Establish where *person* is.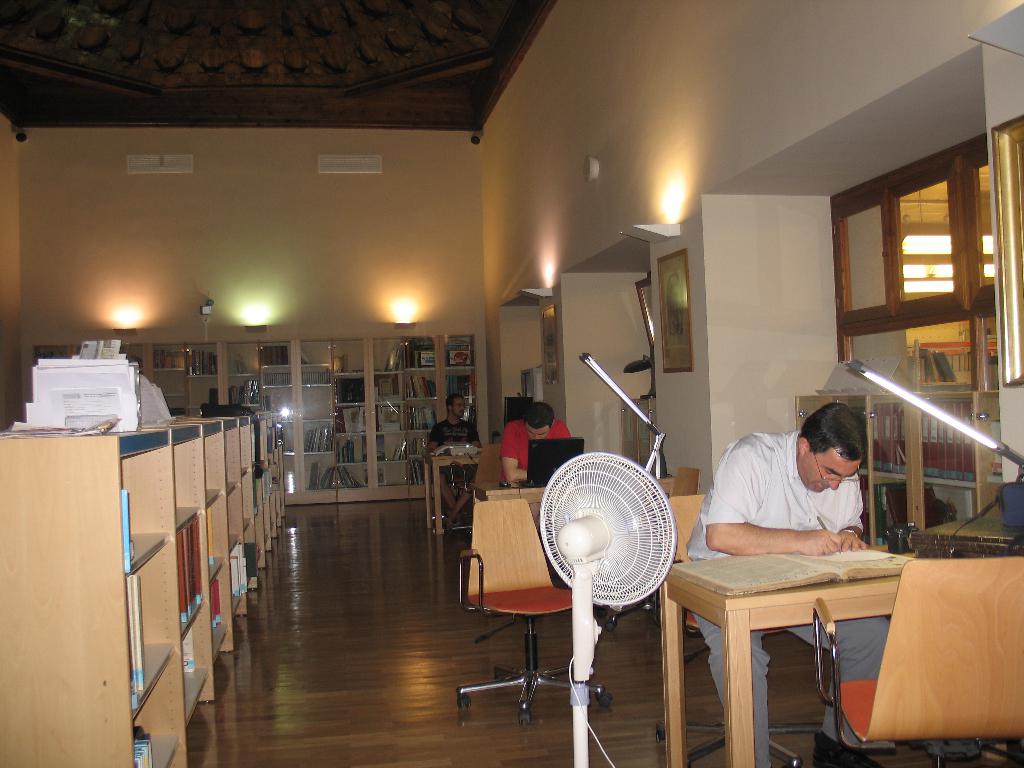
Established at 676 401 898 767.
